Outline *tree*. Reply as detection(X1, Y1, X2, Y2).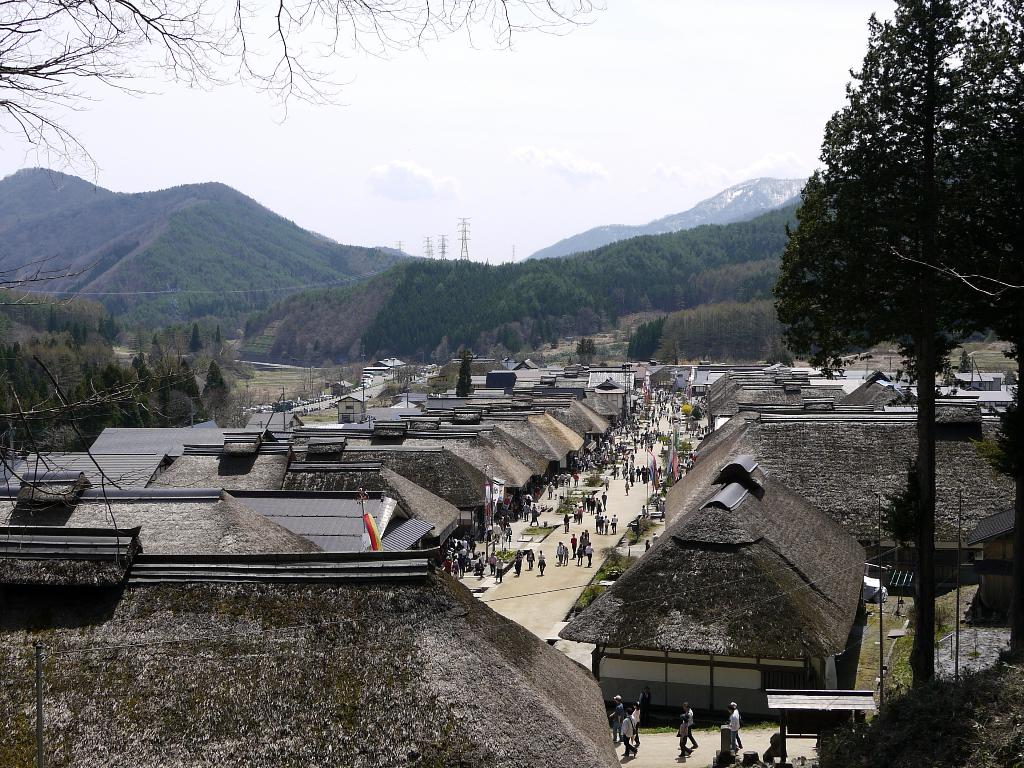
detection(148, 334, 164, 361).
